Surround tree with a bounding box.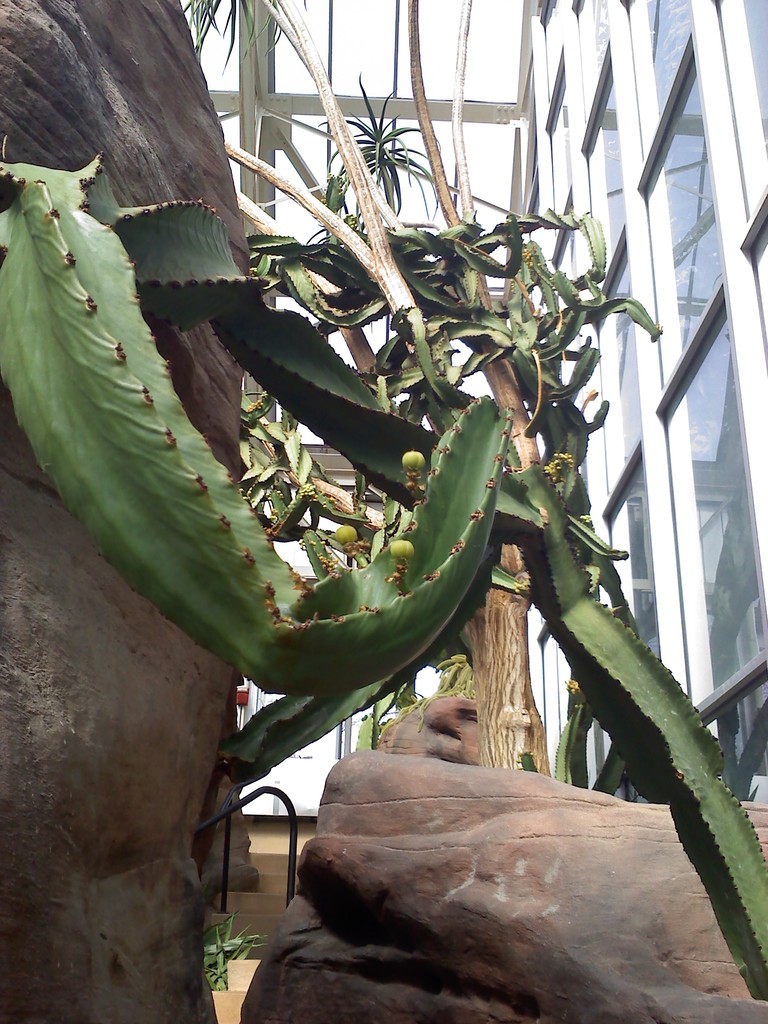
x1=0 y1=0 x2=767 y2=1004.
